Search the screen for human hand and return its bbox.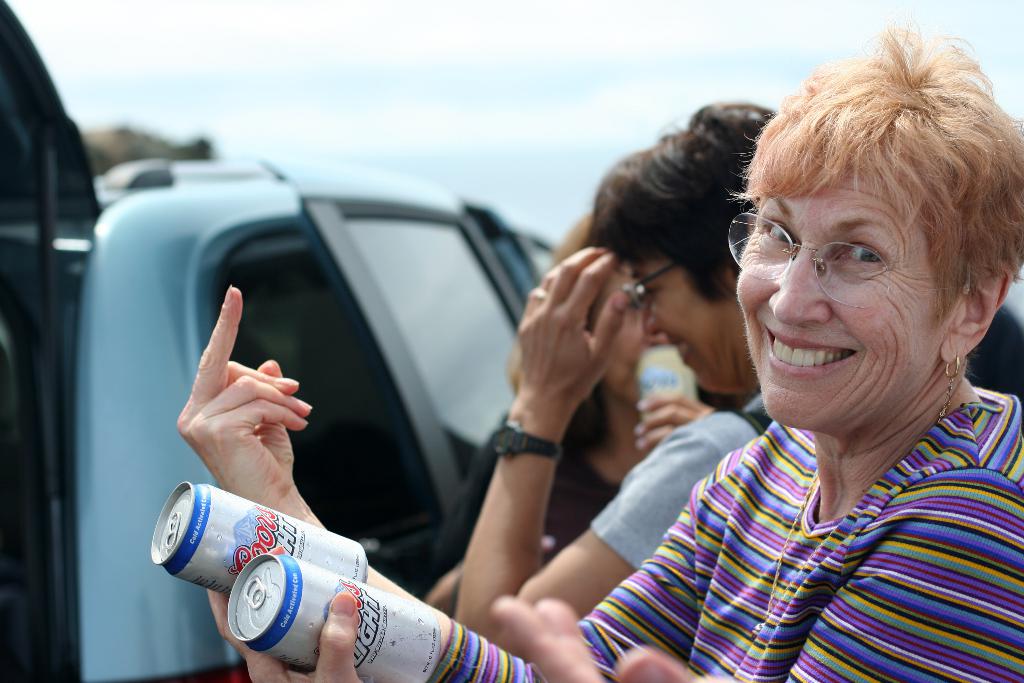
Found: [left=175, top=284, right=313, bottom=503].
